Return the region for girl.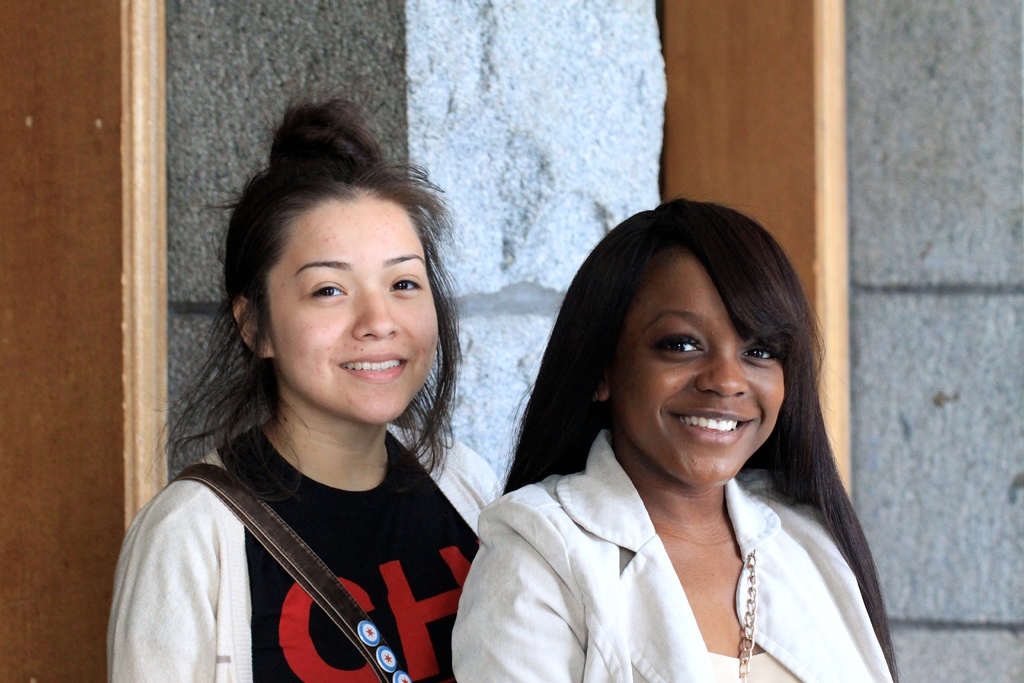
(104, 84, 507, 682).
